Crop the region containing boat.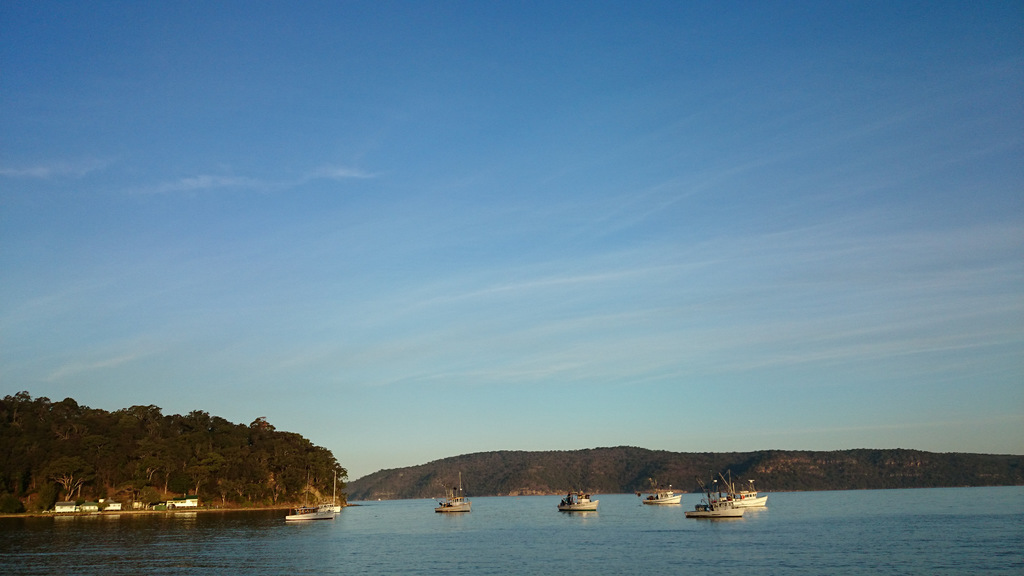
Crop region: bbox(556, 495, 600, 512).
